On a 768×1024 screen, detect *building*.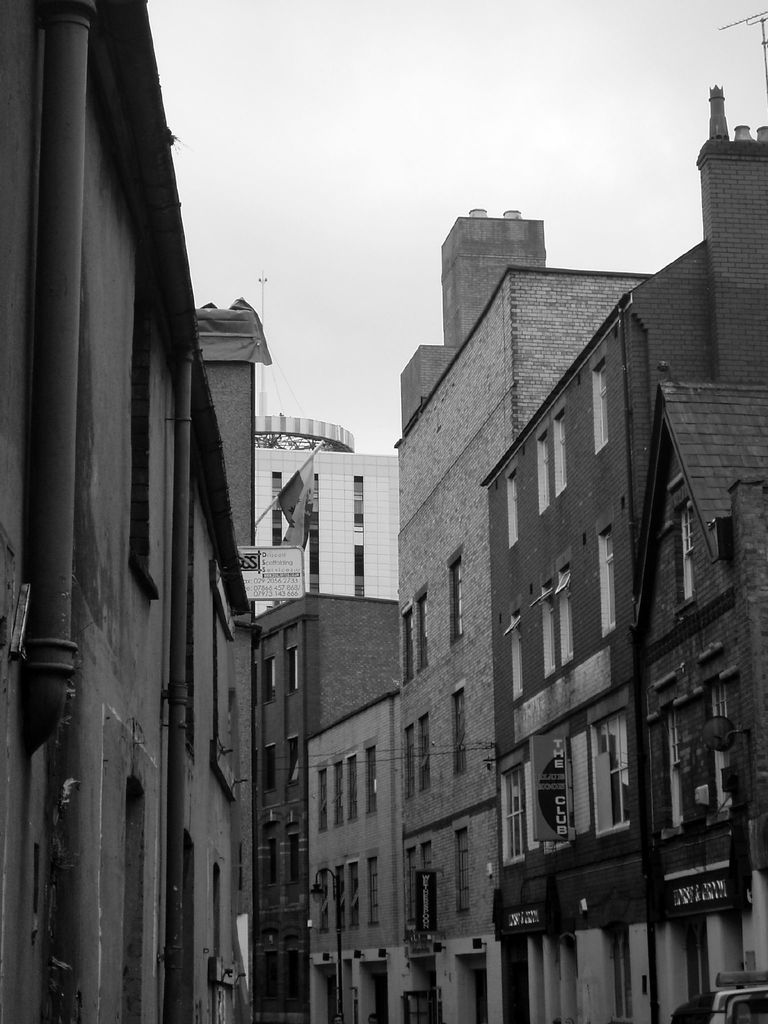
[627, 132, 767, 1023].
